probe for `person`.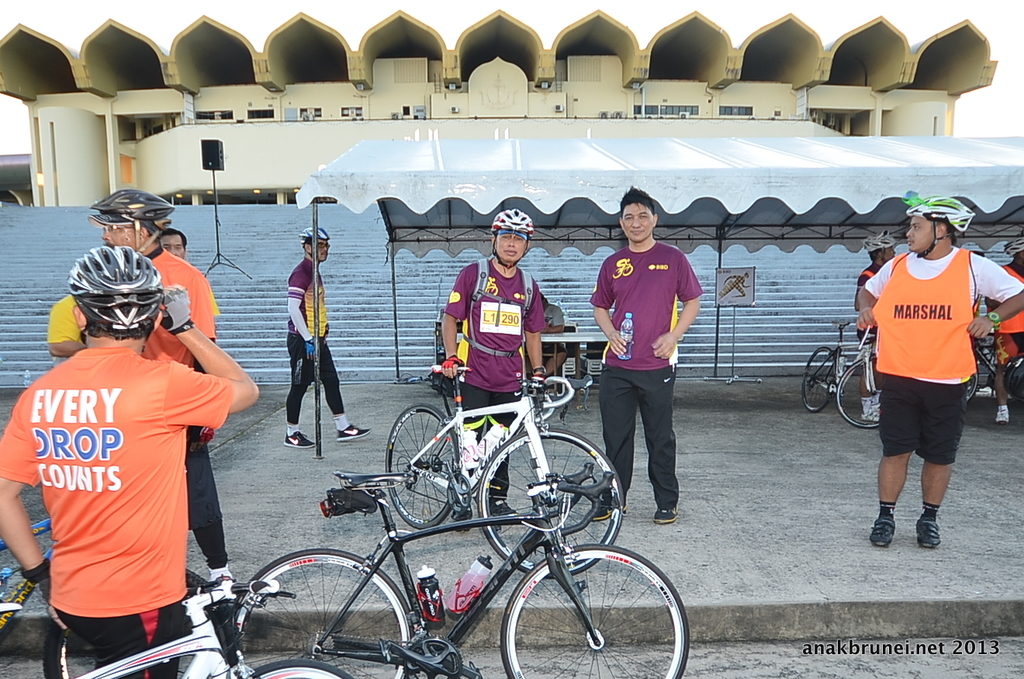
Probe result: 593/183/714/525.
